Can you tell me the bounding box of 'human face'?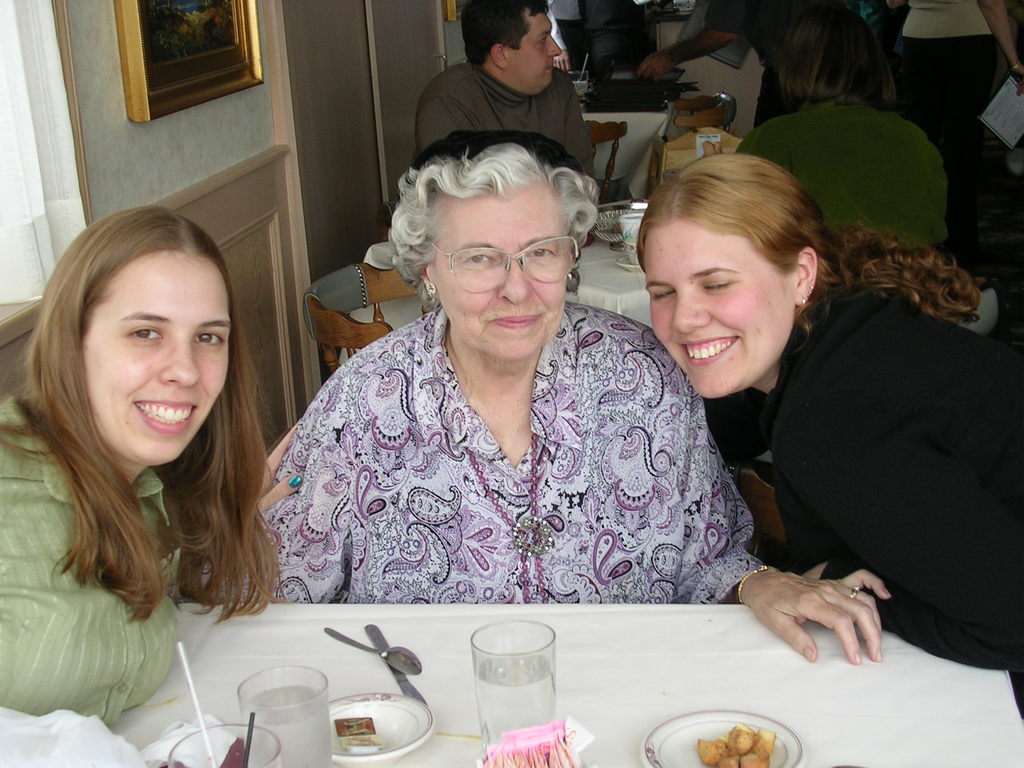
region(508, 10, 563, 88).
